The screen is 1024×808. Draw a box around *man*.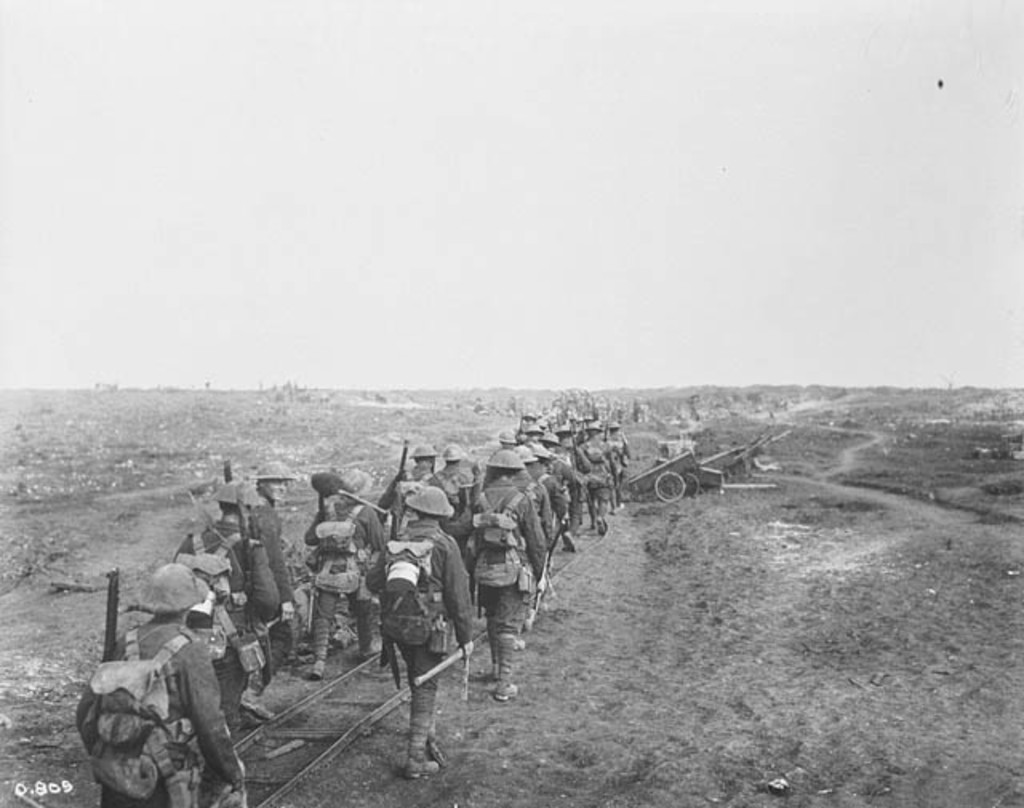
<bbox>459, 453, 547, 704</bbox>.
